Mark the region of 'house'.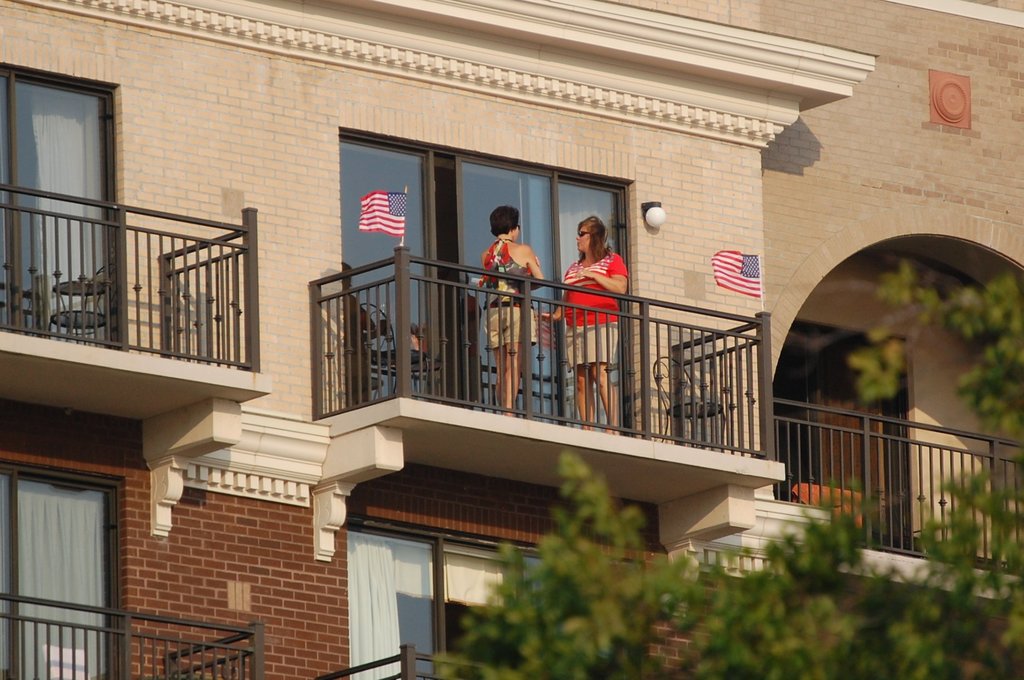
Region: crop(1, 0, 1023, 679).
